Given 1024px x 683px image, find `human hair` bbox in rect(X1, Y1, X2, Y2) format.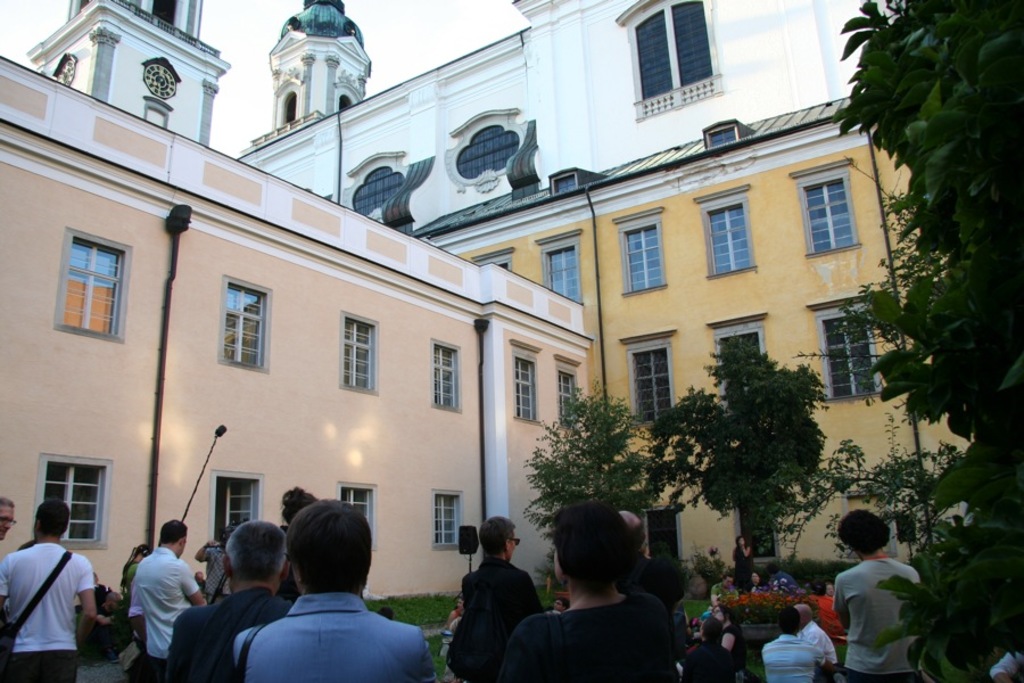
rect(224, 519, 283, 583).
